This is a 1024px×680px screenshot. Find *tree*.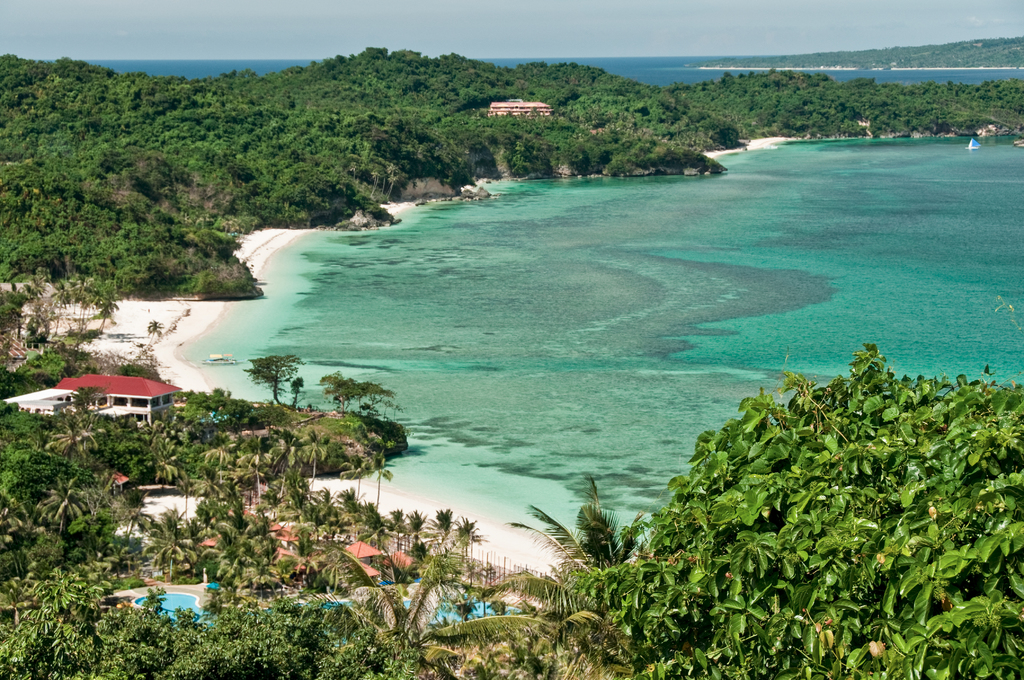
Bounding box: locate(335, 486, 358, 536).
